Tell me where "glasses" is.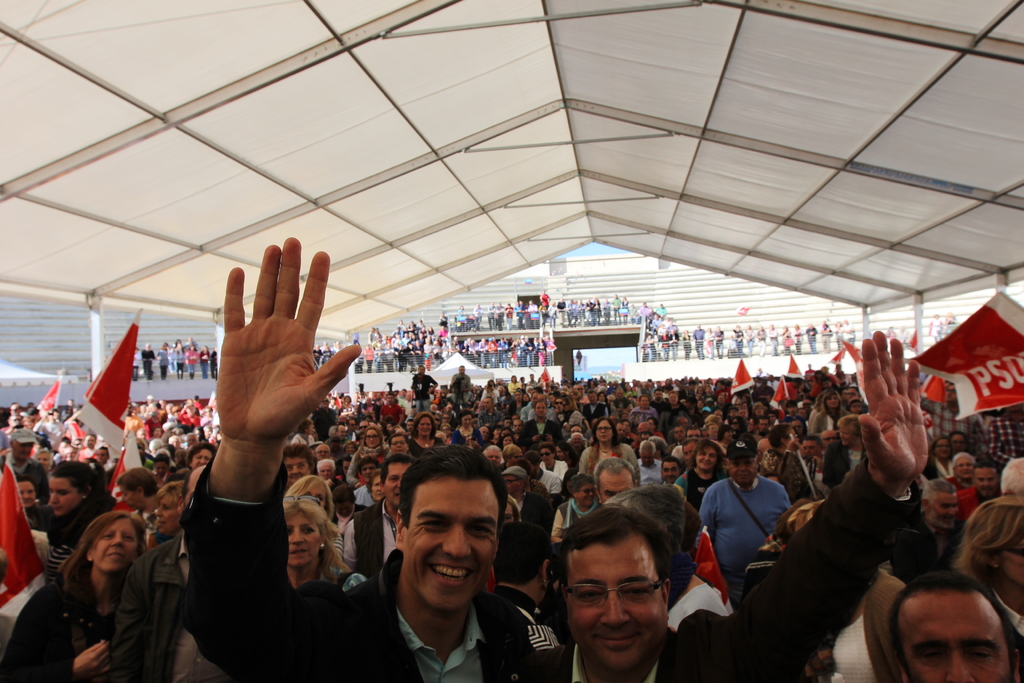
"glasses" is at BBox(566, 575, 664, 607).
